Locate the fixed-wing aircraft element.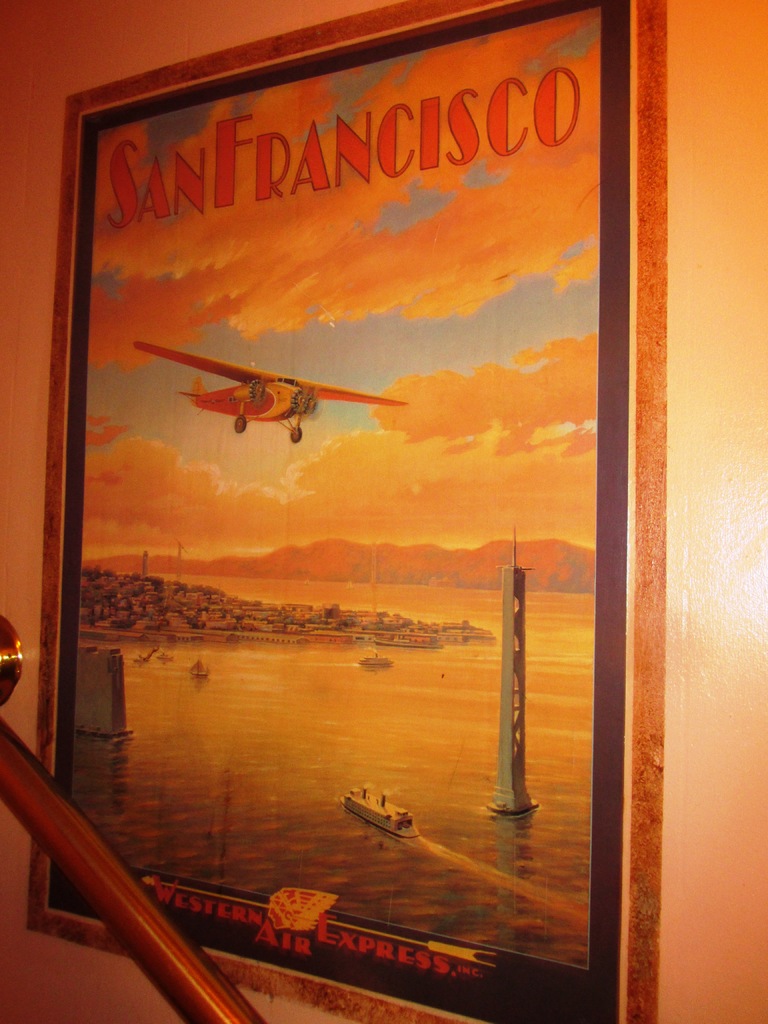
Element bbox: x1=142 y1=338 x2=413 y2=447.
